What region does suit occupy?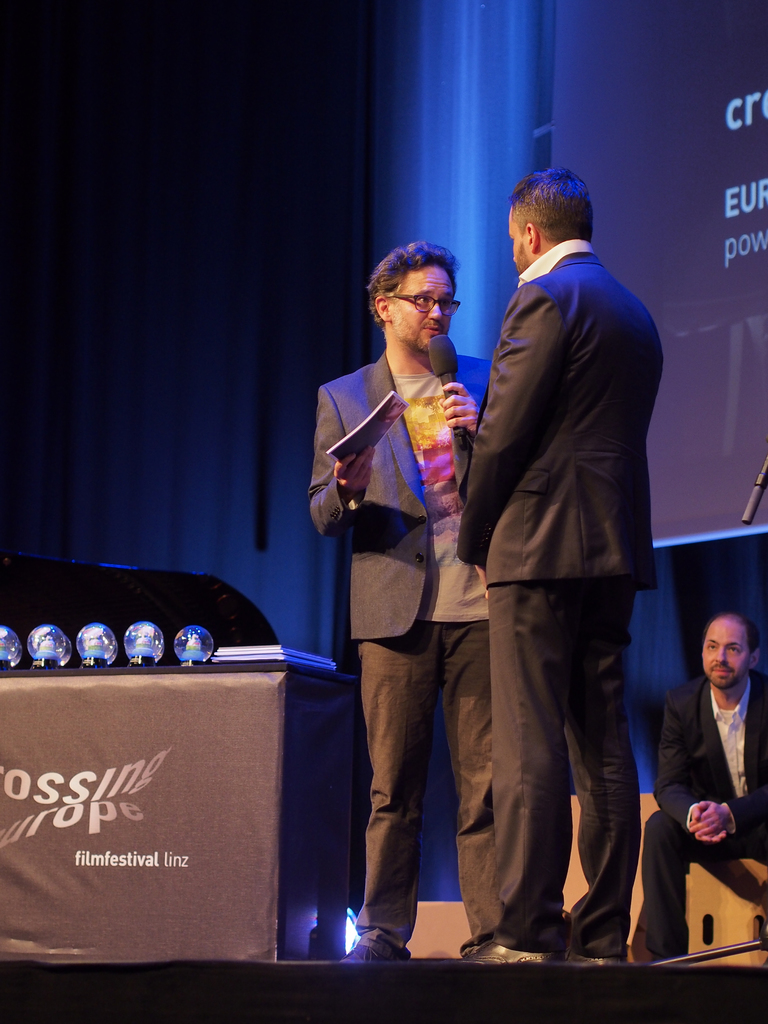
l=304, t=344, r=491, b=956.
